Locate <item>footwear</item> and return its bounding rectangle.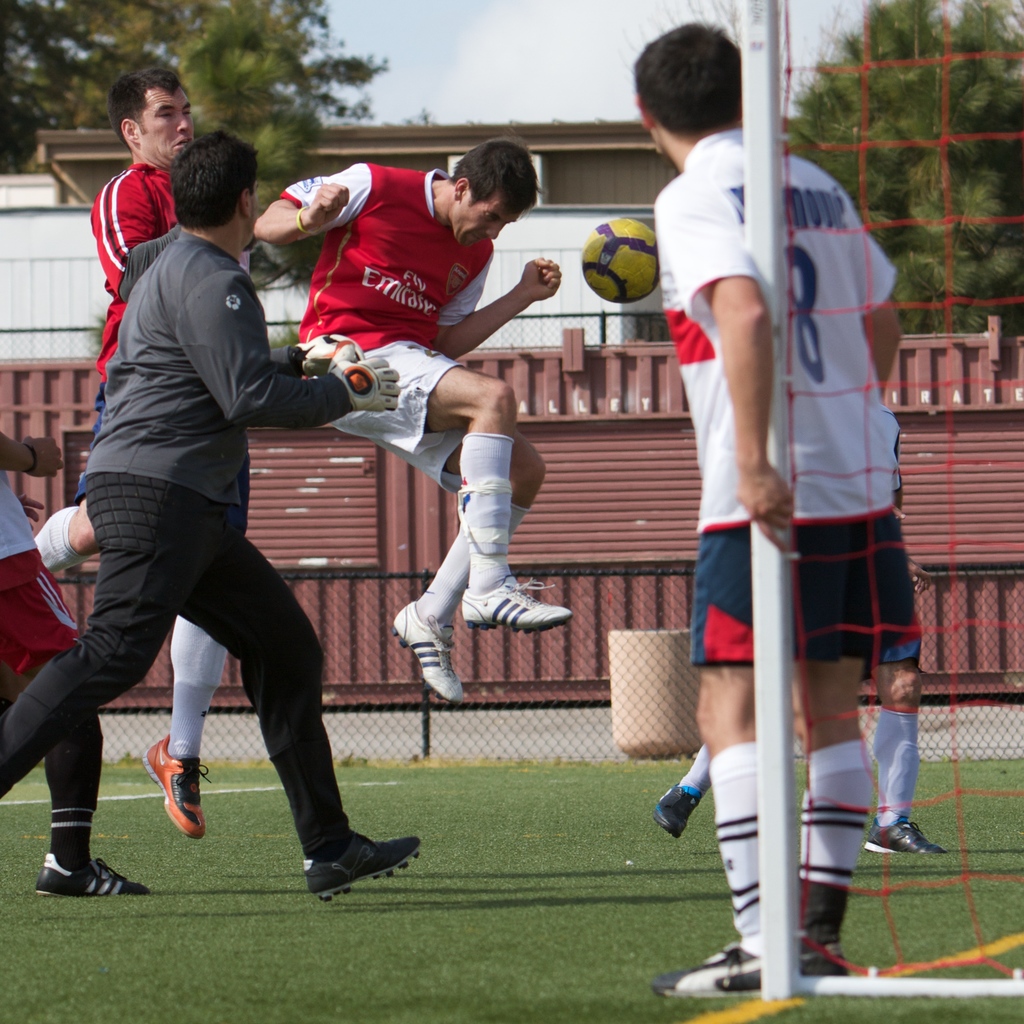
<bbox>307, 828, 425, 903</bbox>.
